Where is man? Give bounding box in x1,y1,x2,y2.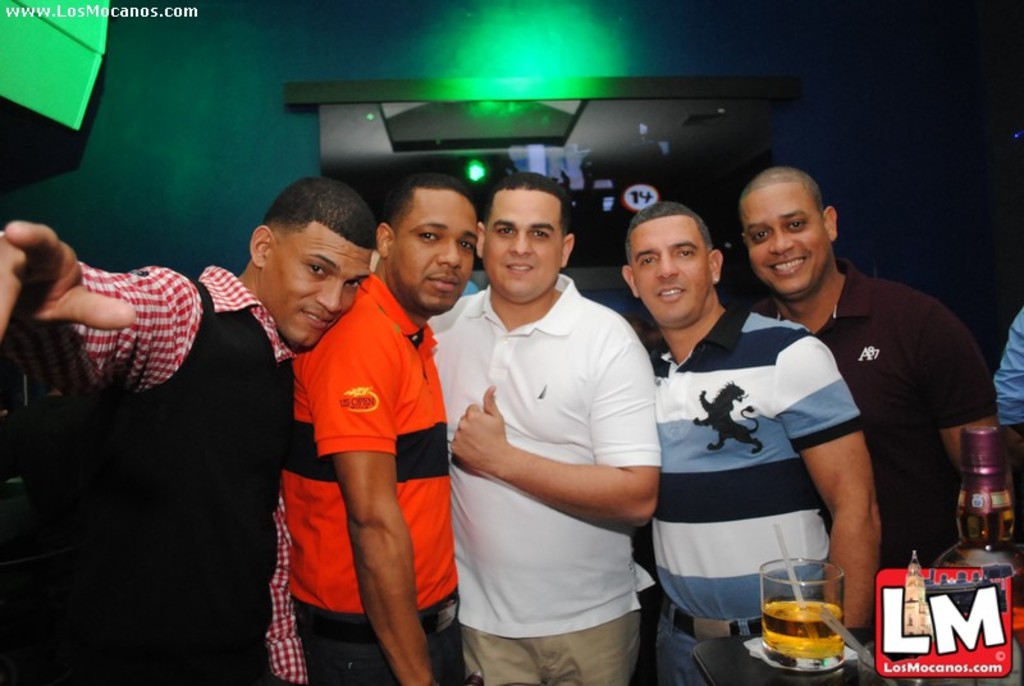
433,179,659,685.
